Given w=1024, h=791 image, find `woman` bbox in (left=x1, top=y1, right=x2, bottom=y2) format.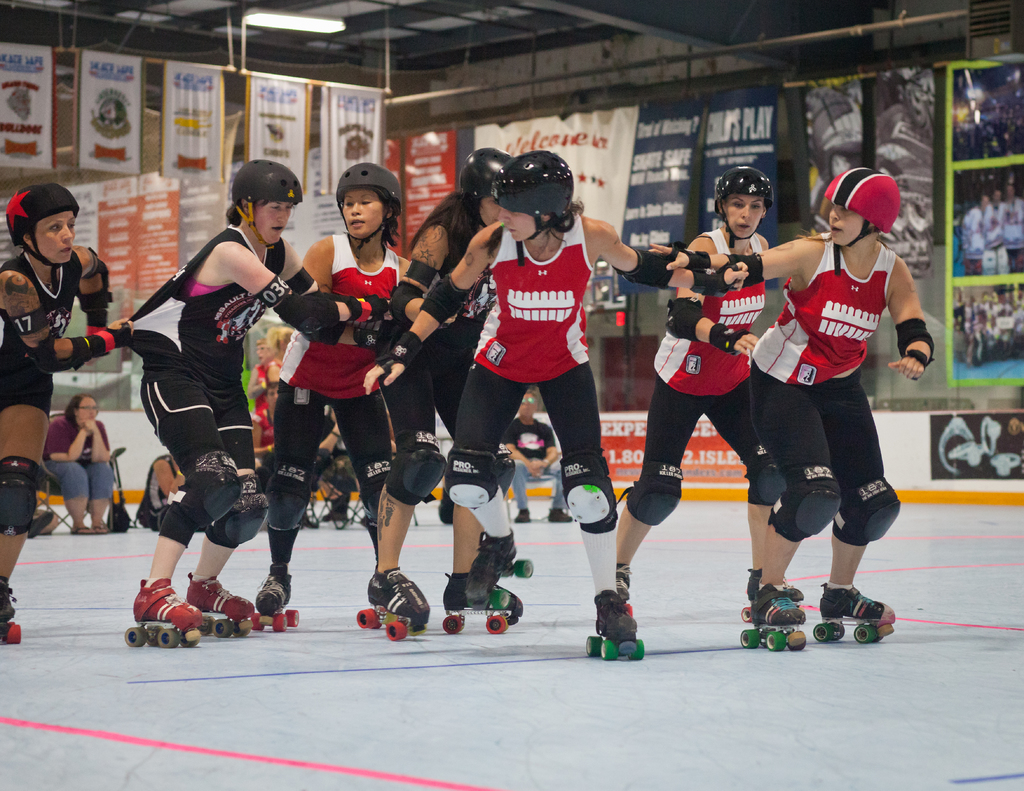
(left=256, top=164, right=410, bottom=612).
